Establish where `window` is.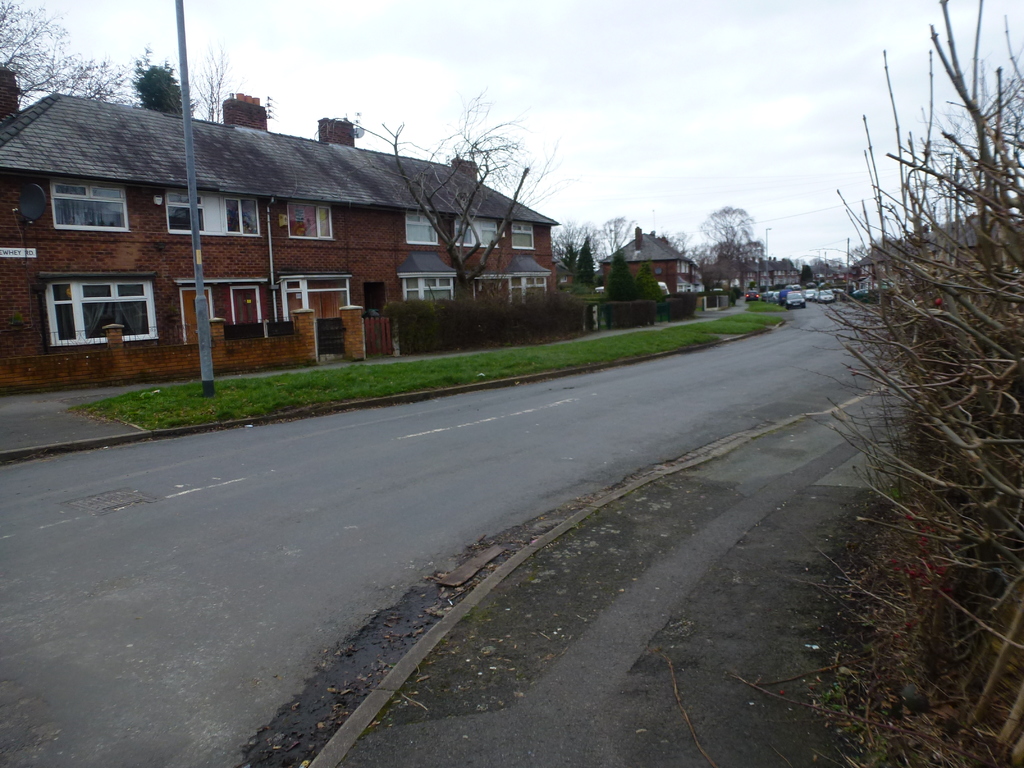
Established at 677:282:689:292.
